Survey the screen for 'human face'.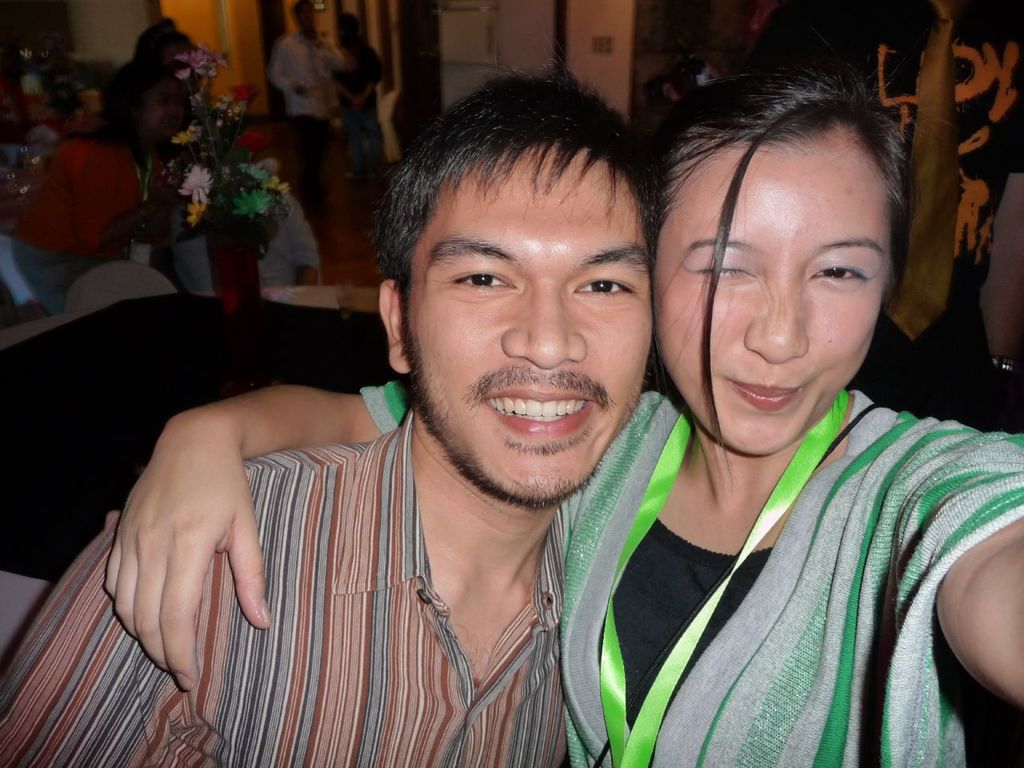
Survey found: {"left": 653, "top": 134, "right": 889, "bottom": 450}.
